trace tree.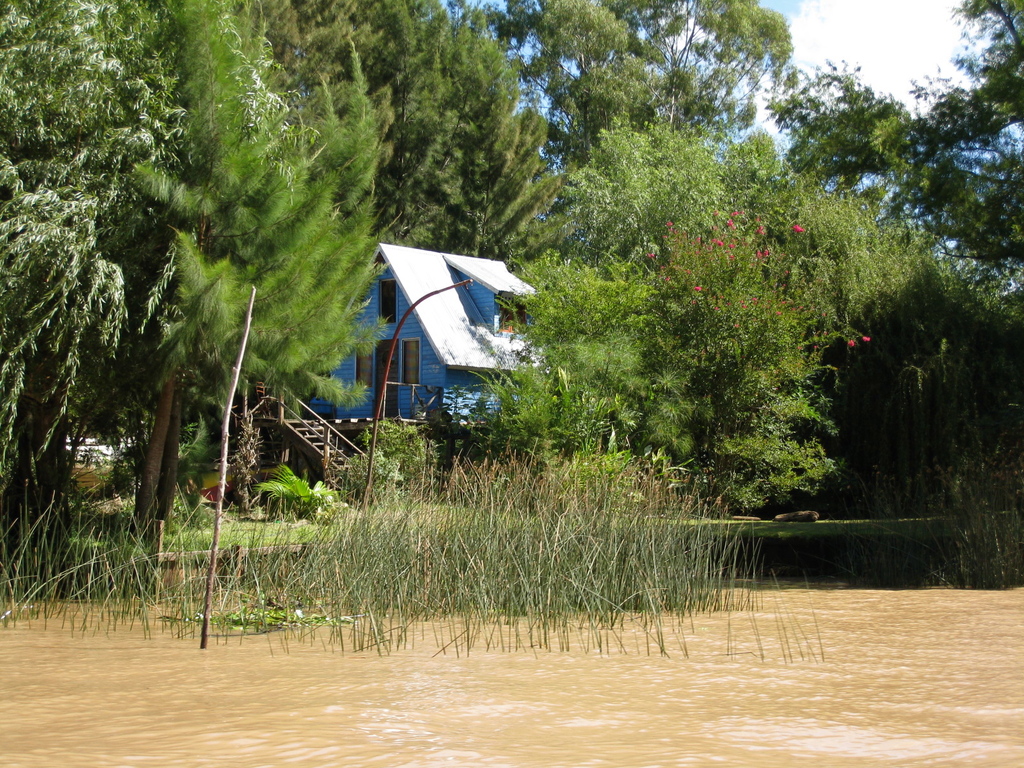
Traced to Rect(291, 0, 541, 244).
